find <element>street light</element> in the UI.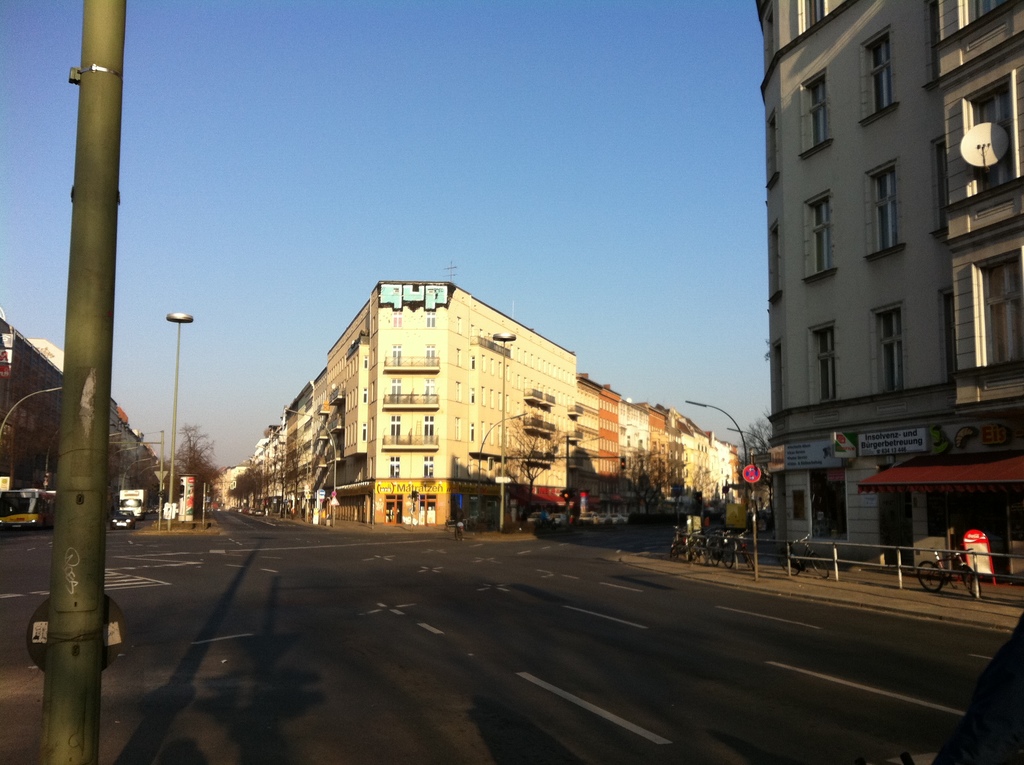
UI element at x1=268, y1=430, x2=309, y2=488.
